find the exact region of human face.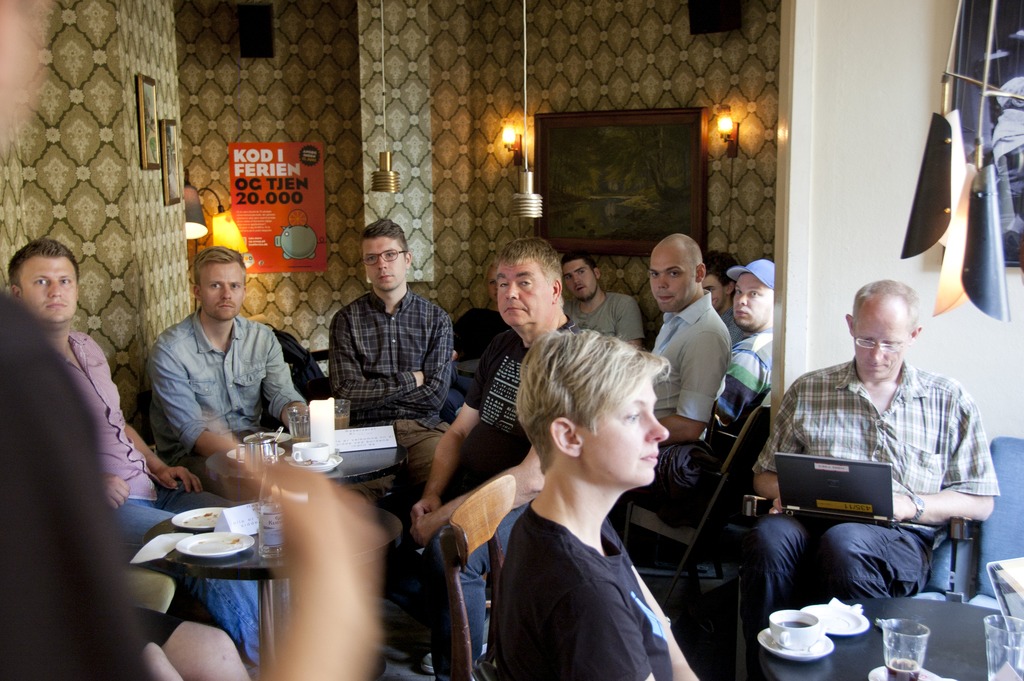
Exact region: locate(731, 272, 772, 334).
